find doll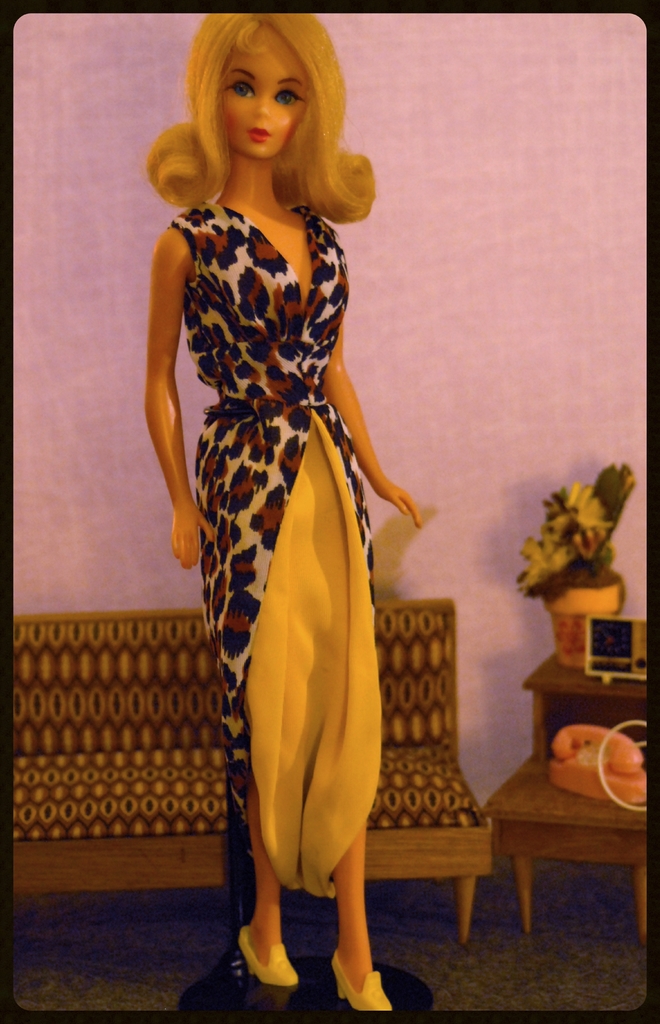
pyautogui.locateOnScreen(161, 0, 433, 1023)
